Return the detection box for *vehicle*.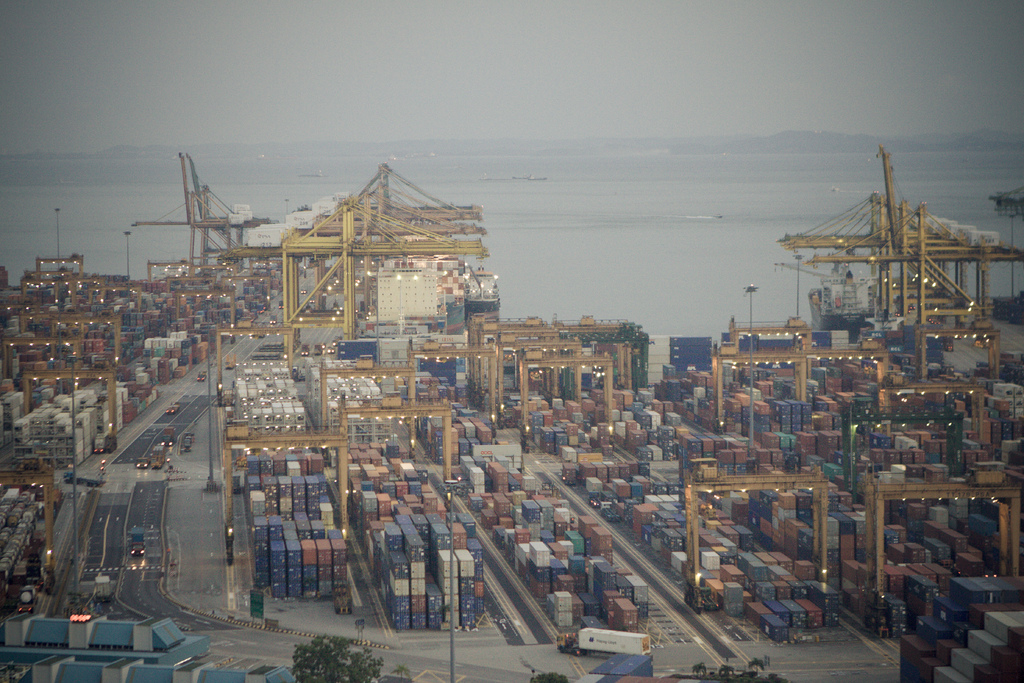
x1=195 y1=368 x2=207 y2=385.
